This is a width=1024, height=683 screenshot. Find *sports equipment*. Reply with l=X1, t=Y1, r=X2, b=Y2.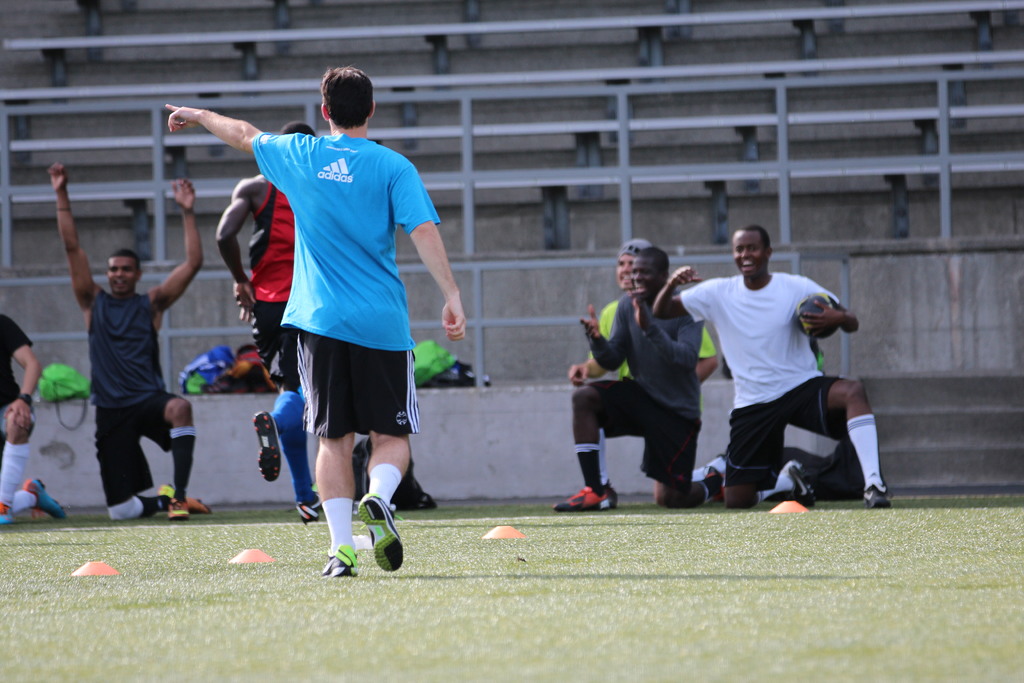
l=796, t=288, r=838, b=341.
